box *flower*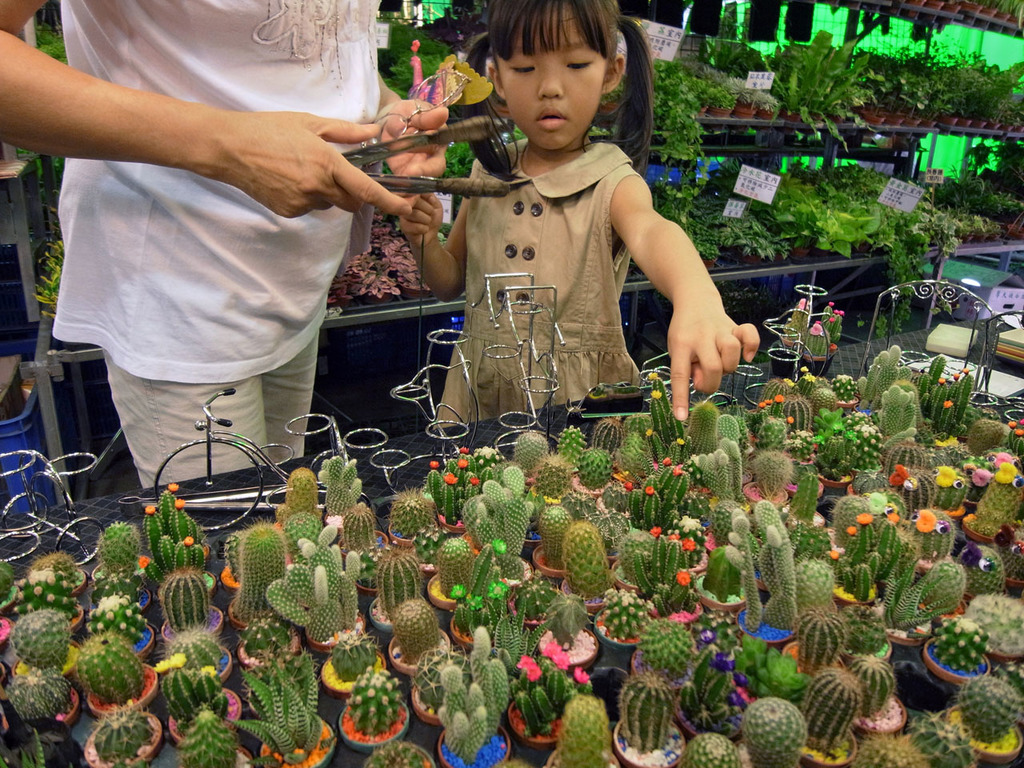
detection(646, 488, 654, 496)
